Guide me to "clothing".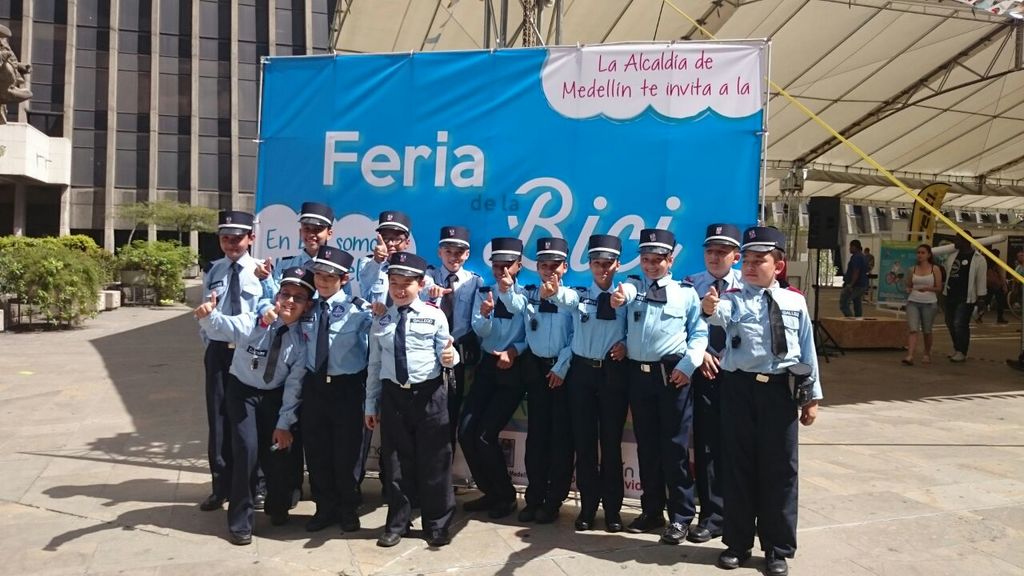
Guidance: [left=688, top=269, right=741, bottom=528].
